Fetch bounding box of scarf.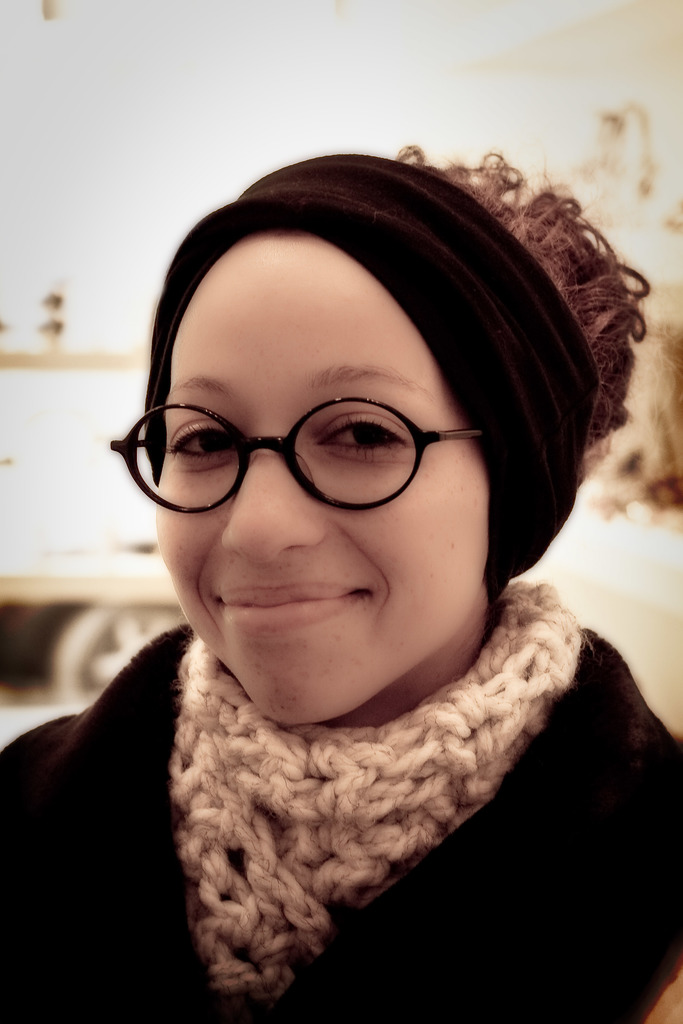
Bbox: {"x1": 167, "y1": 577, "x2": 580, "y2": 998}.
